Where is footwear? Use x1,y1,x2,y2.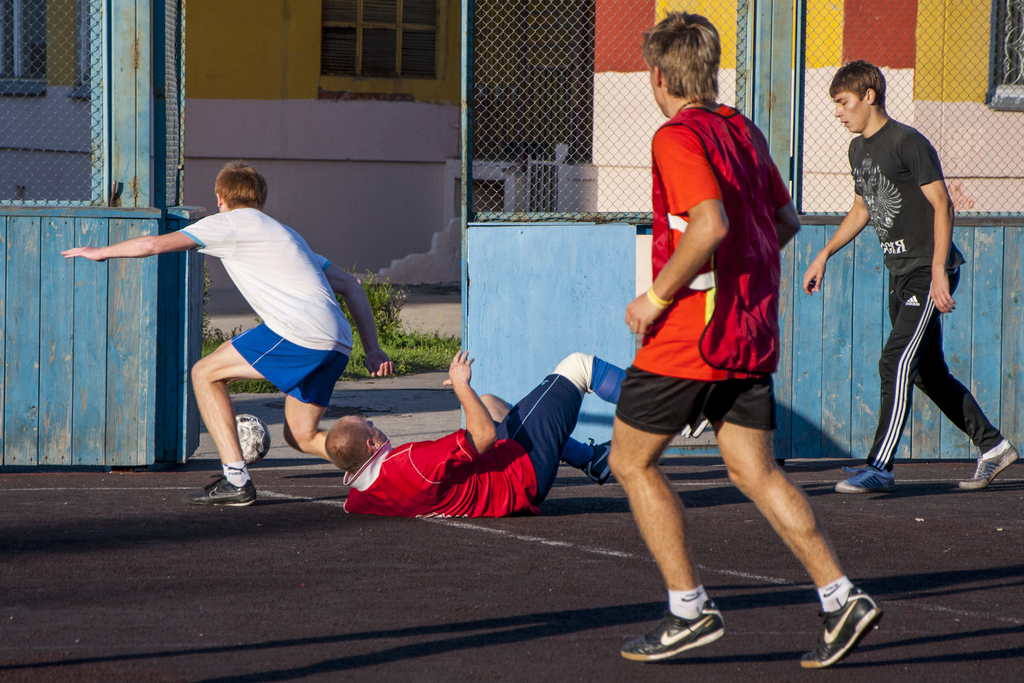
620,597,724,663.
